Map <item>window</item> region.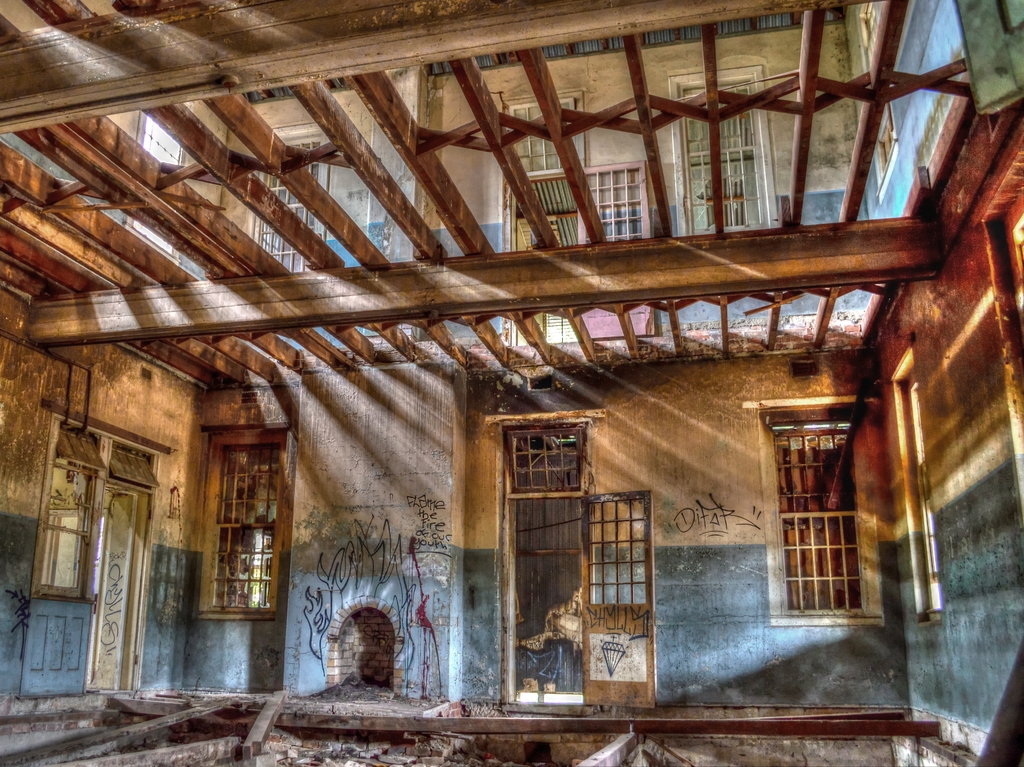
Mapped to box(198, 421, 290, 620).
